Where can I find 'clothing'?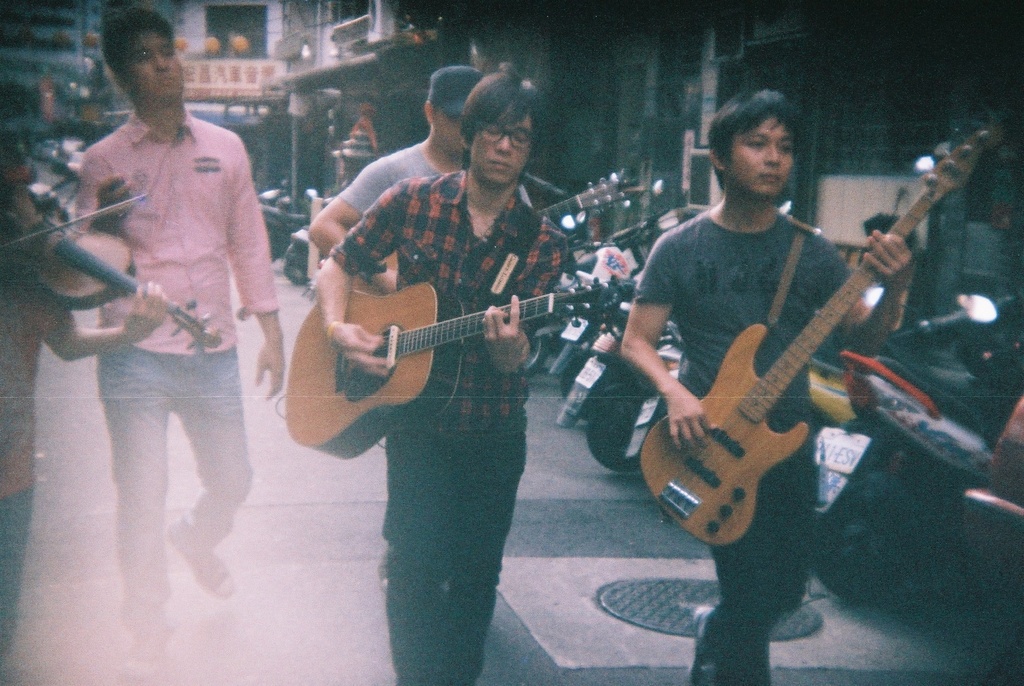
You can find it at bbox=[0, 179, 83, 680].
